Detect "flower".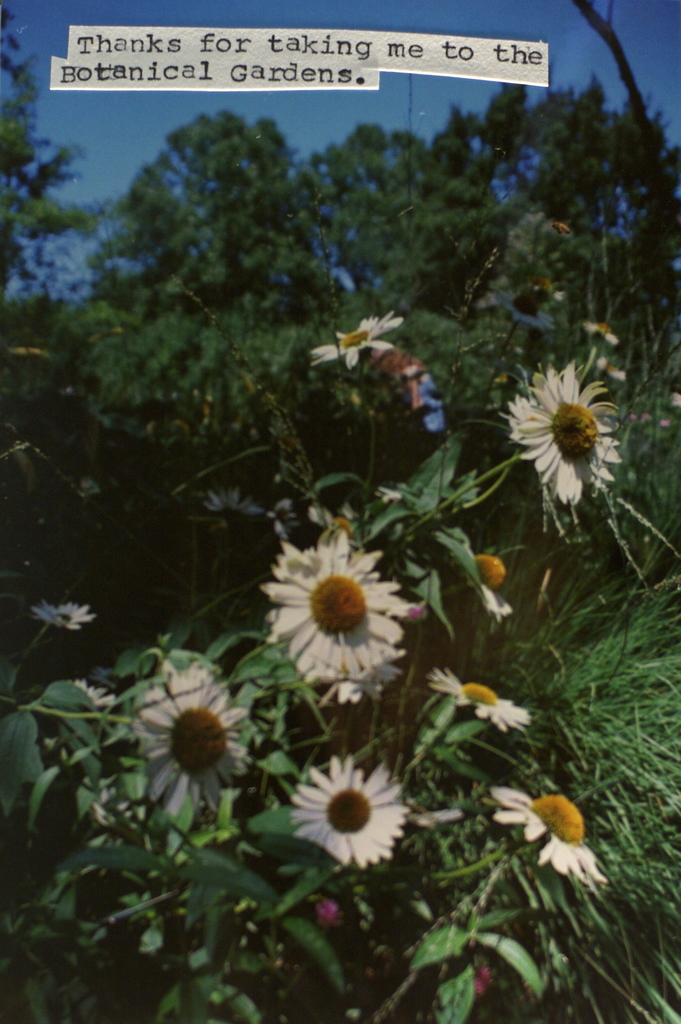
Detected at {"x1": 124, "y1": 662, "x2": 261, "y2": 819}.
